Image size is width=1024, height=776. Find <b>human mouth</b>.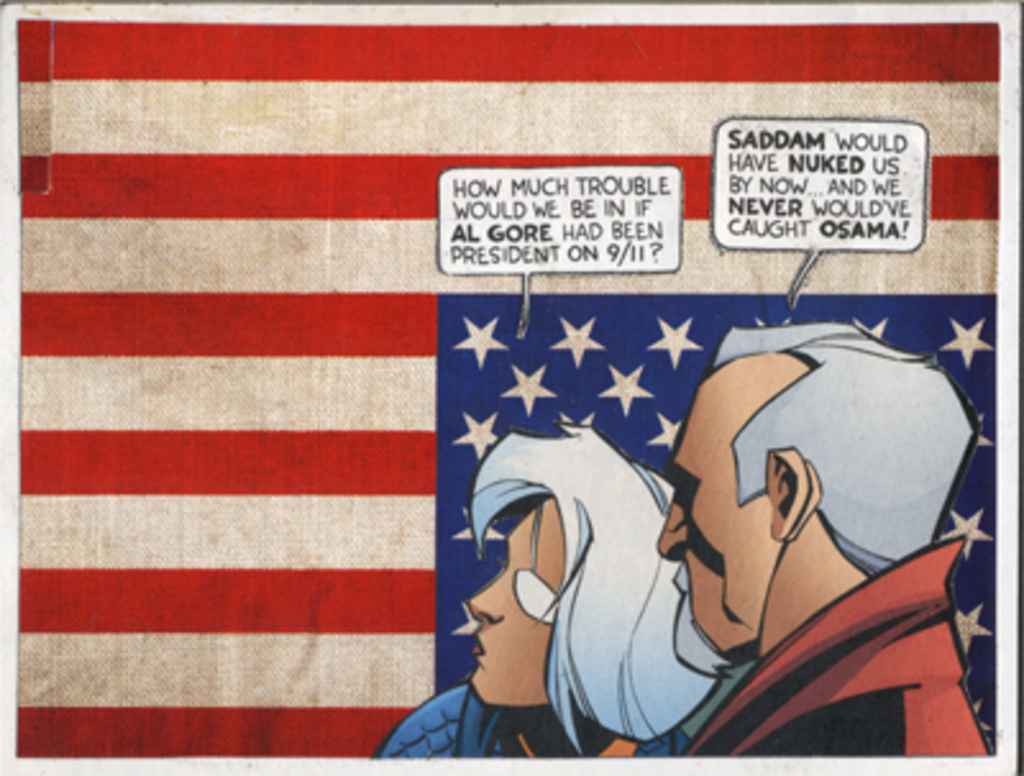
(left=474, top=627, right=489, bottom=661).
